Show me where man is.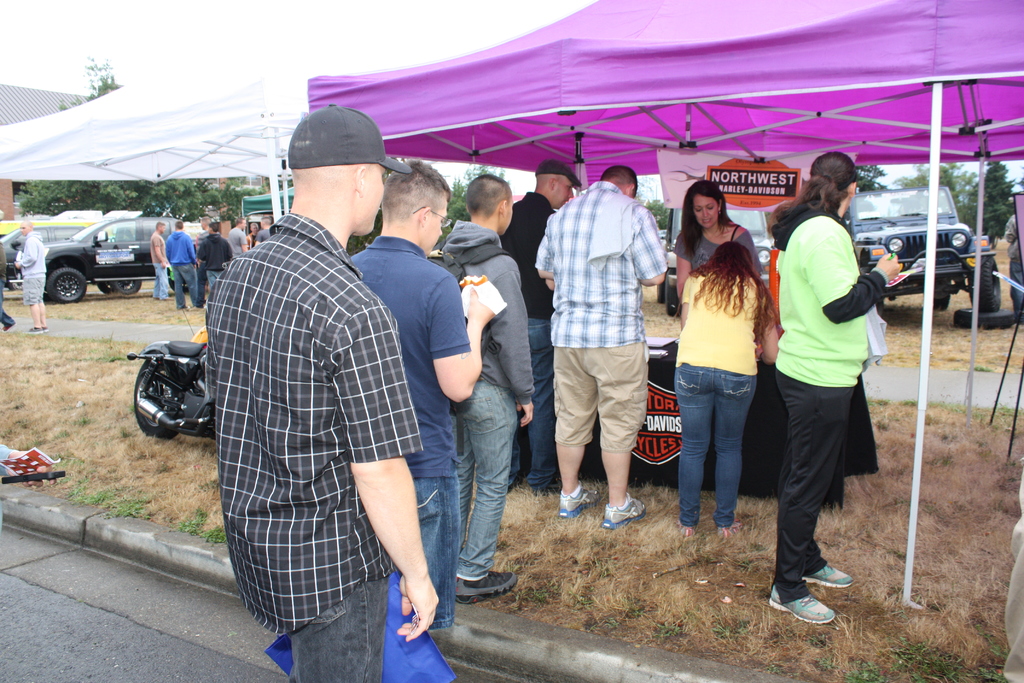
man is at x1=499, y1=160, x2=582, y2=495.
